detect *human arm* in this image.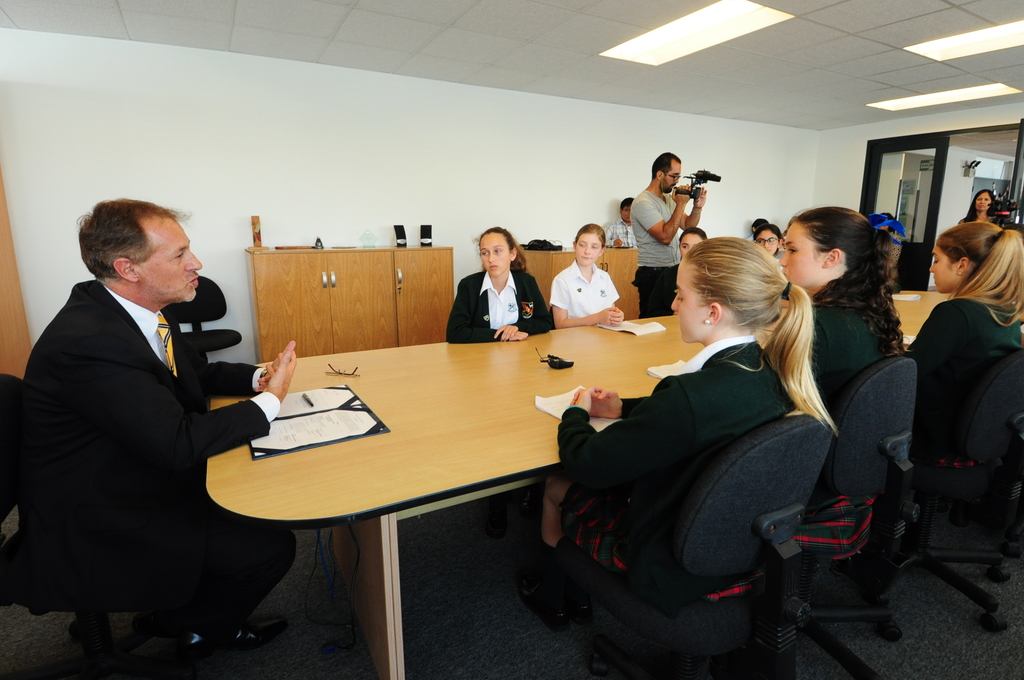
Detection: detection(557, 382, 689, 554).
